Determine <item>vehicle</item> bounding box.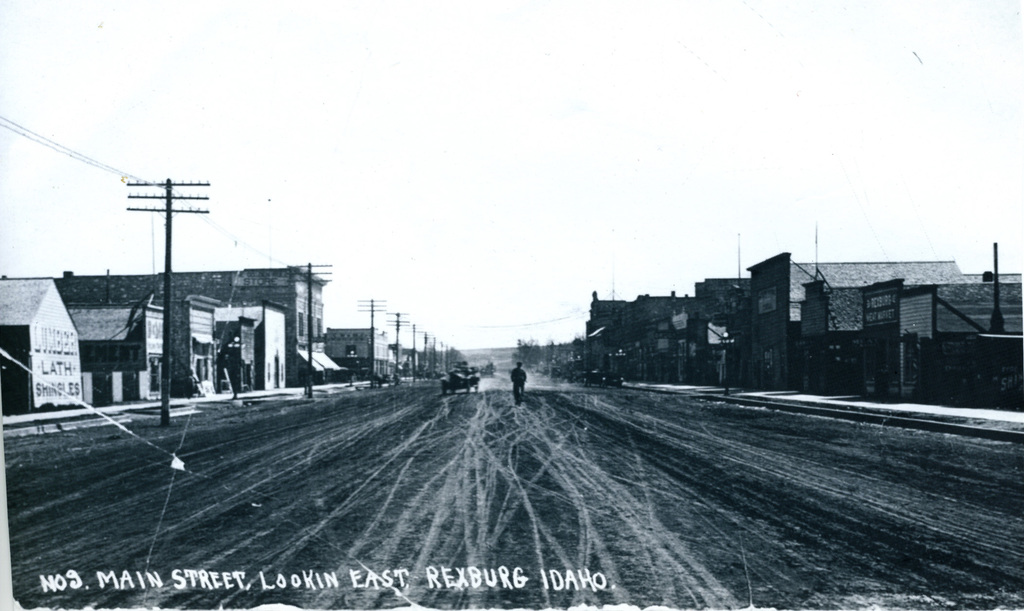
Determined: Rect(441, 360, 483, 397).
